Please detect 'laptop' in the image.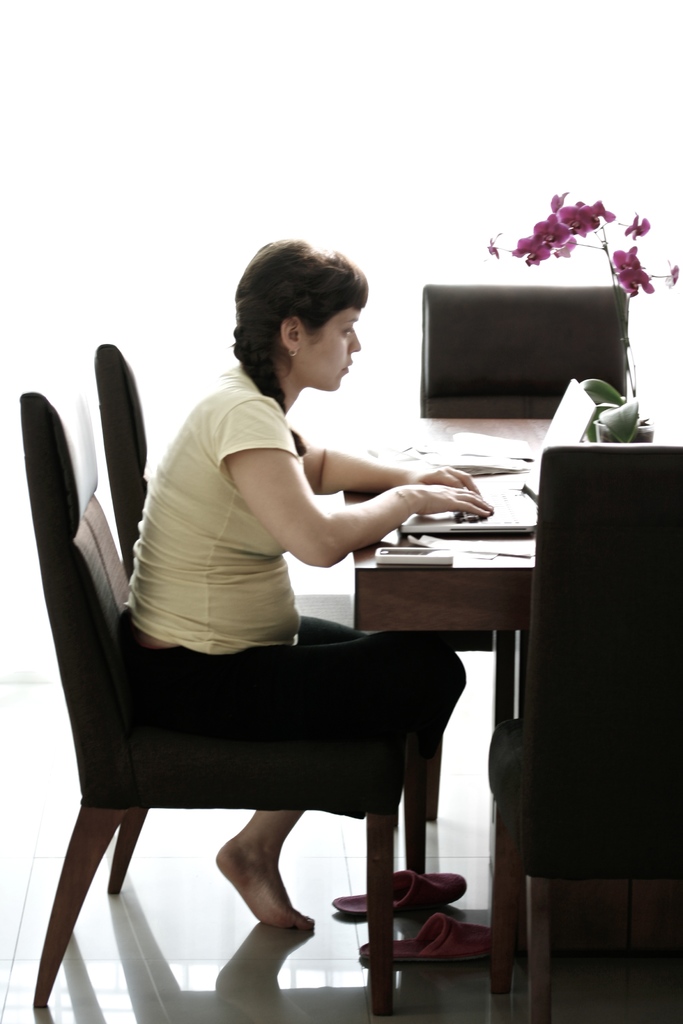
[x1=399, y1=378, x2=598, y2=540].
